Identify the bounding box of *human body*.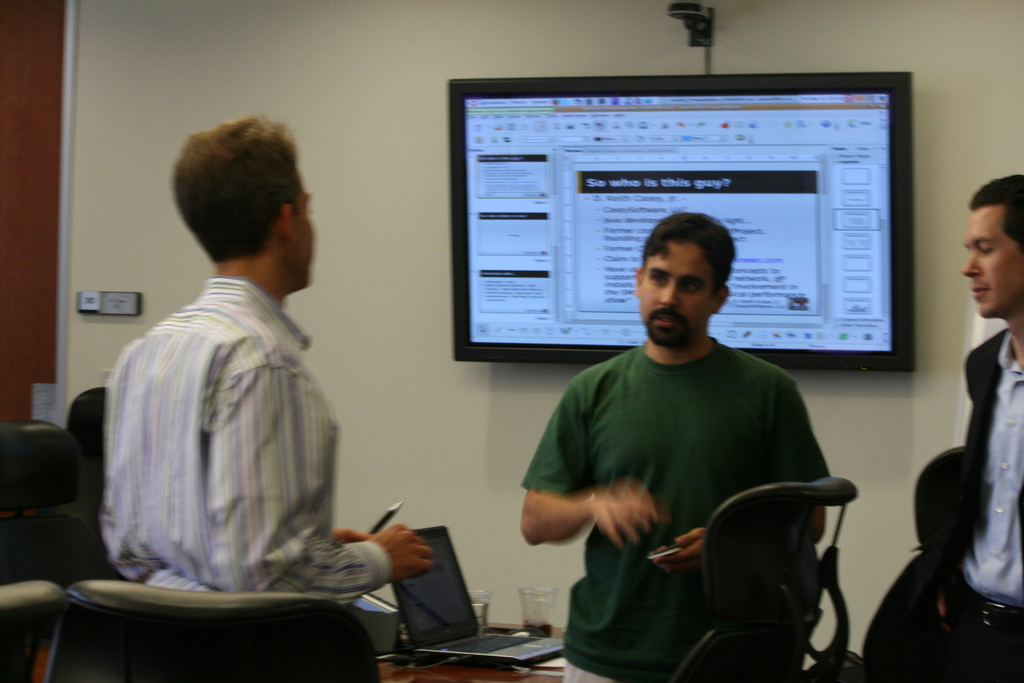
(105,263,435,604).
